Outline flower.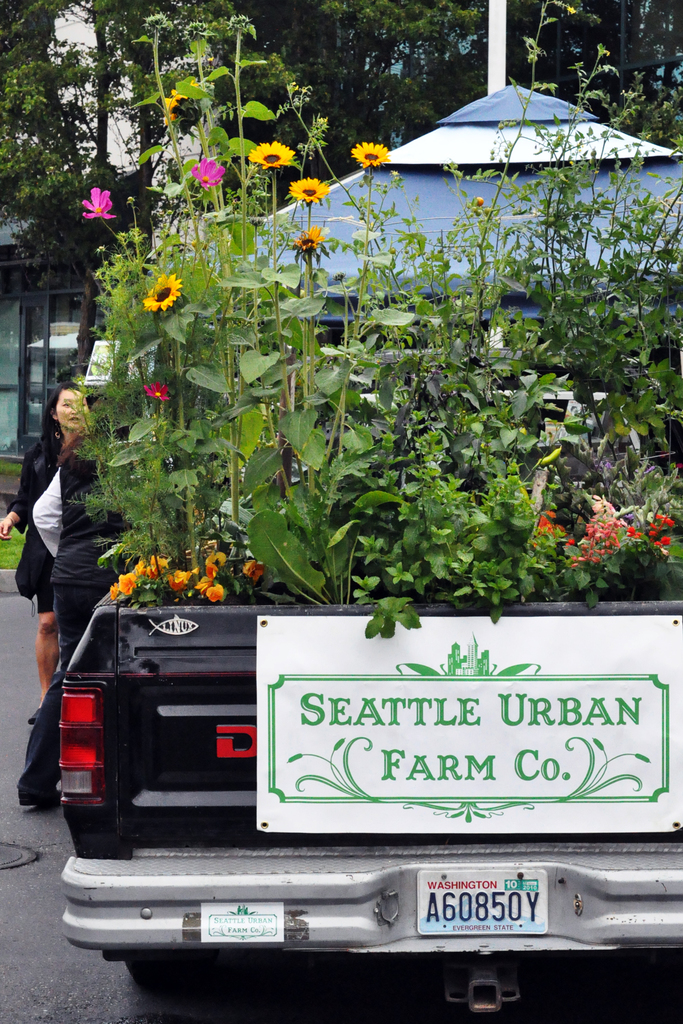
Outline: 353 135 388 168.
